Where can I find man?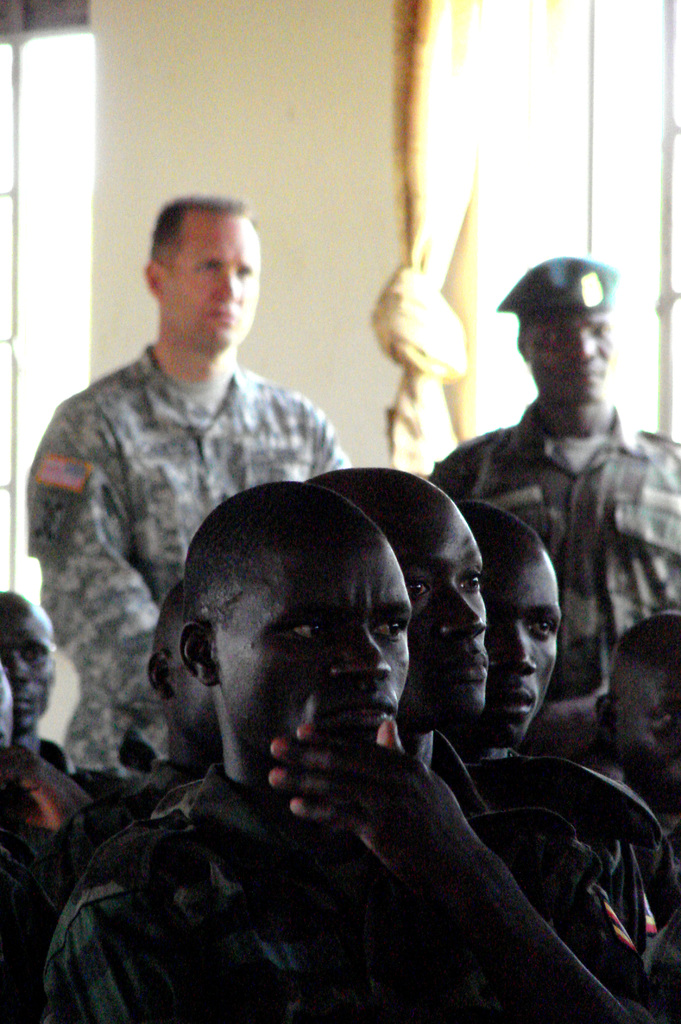
You can find it at region(22, 486, 677, 1018).
